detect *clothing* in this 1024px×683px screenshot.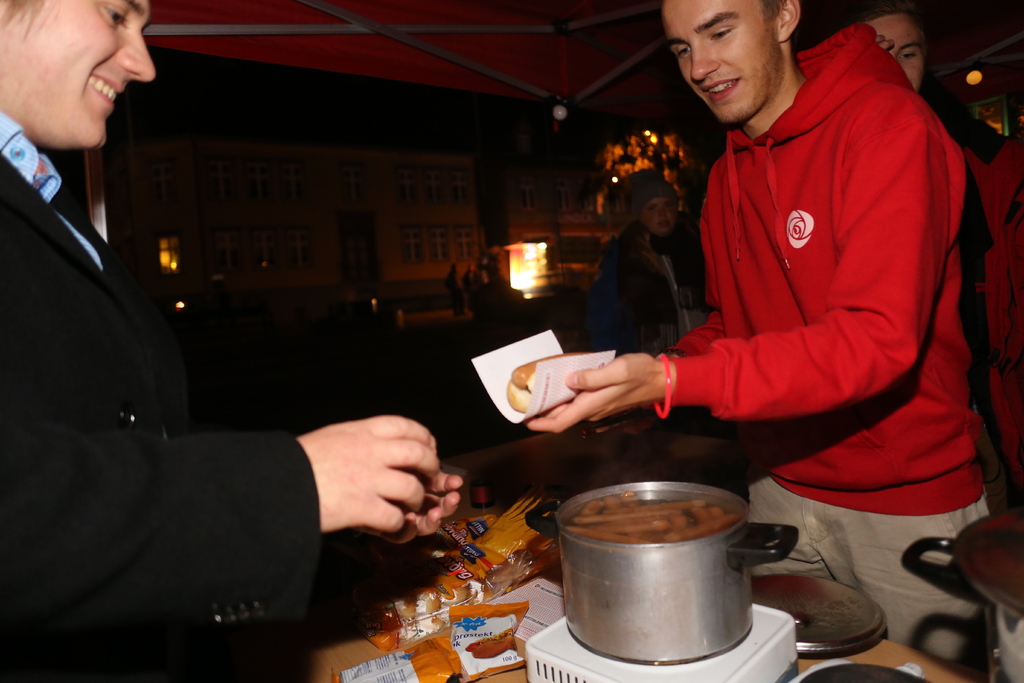
Detection: bbox(942, 109, 1020, 529).
